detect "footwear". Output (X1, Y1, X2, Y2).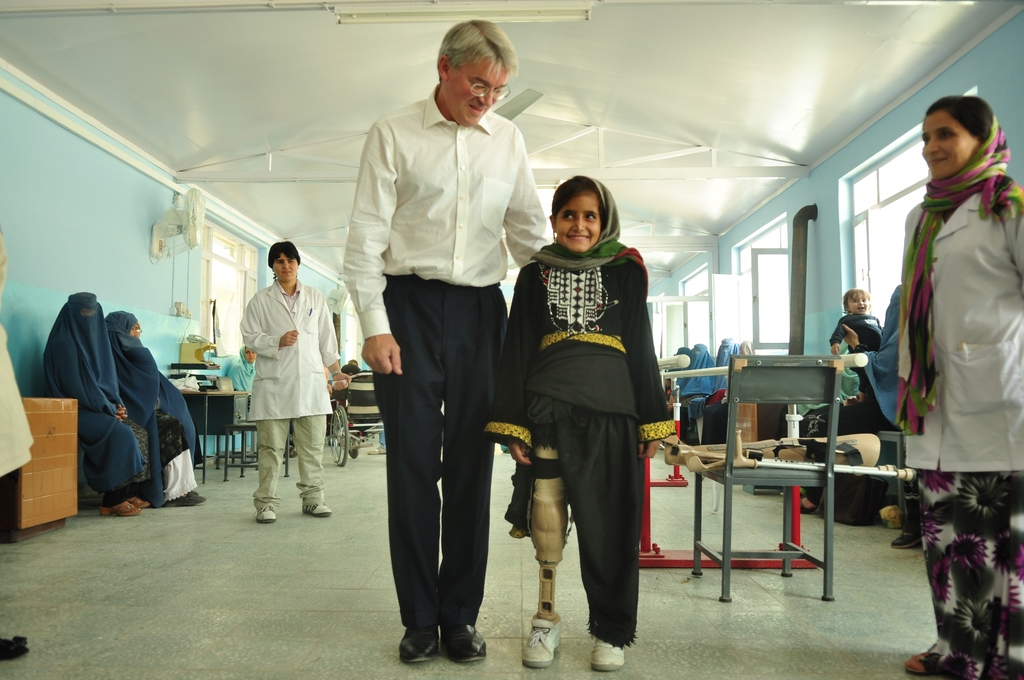
(392, 629, 426, 667).
